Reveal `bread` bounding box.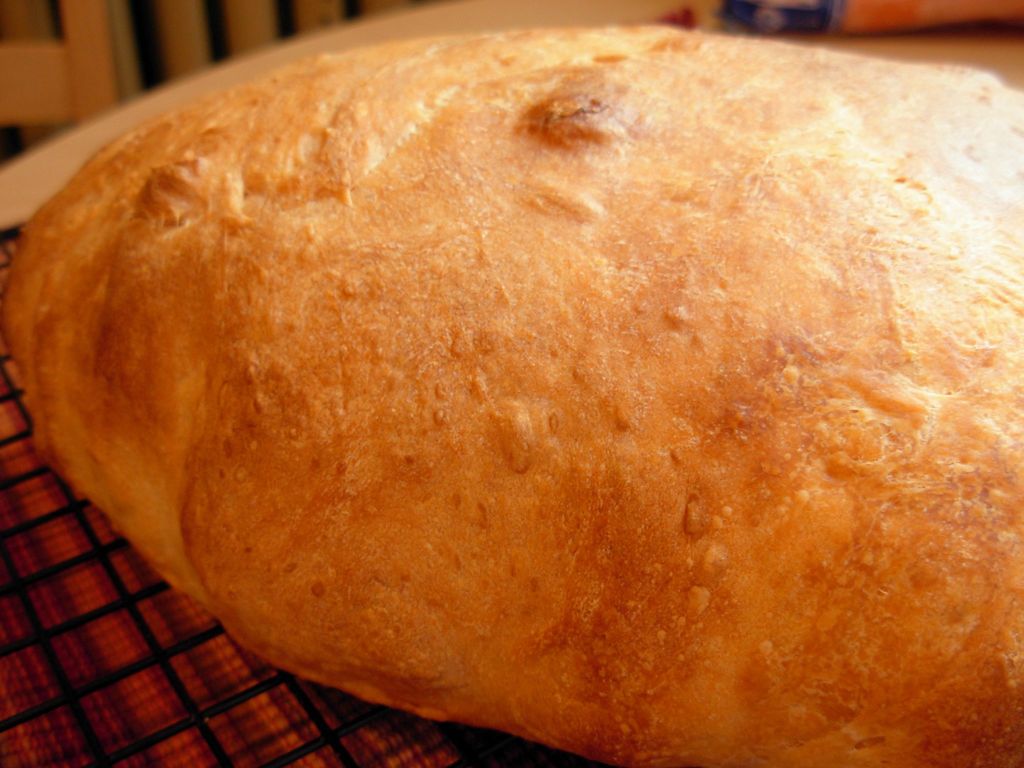
Revealed: 29, 16, 995, 762.
